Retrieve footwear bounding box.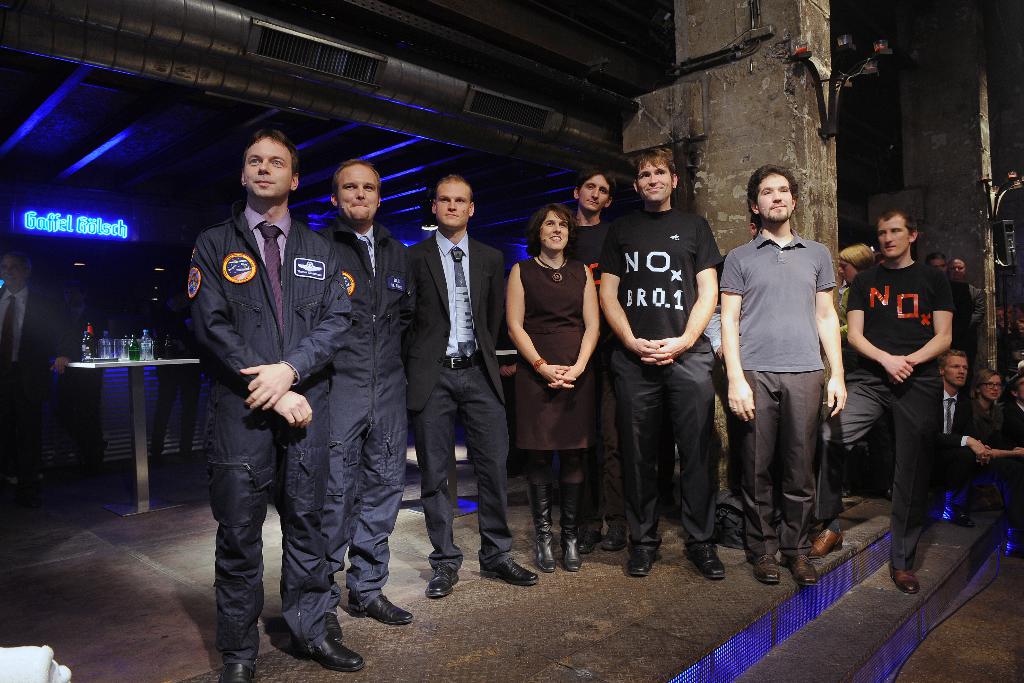
Bounding box: [x1=601, y1=526, x2=621, y2=546].
